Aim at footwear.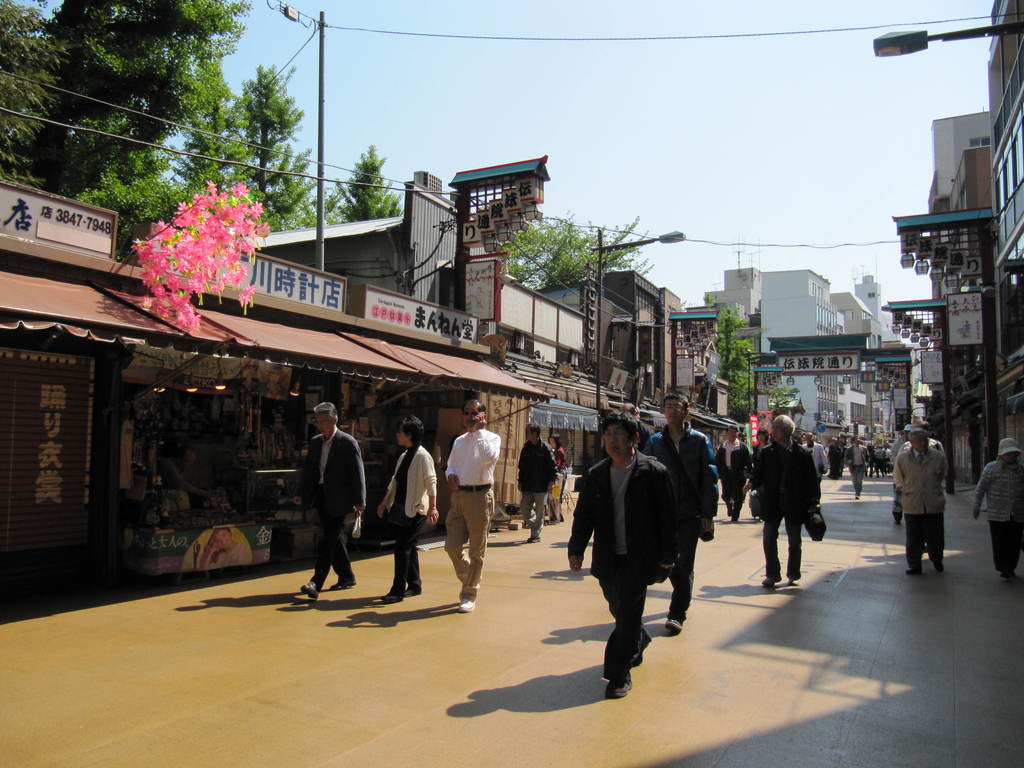
Aimed at 298/580/320/602.
